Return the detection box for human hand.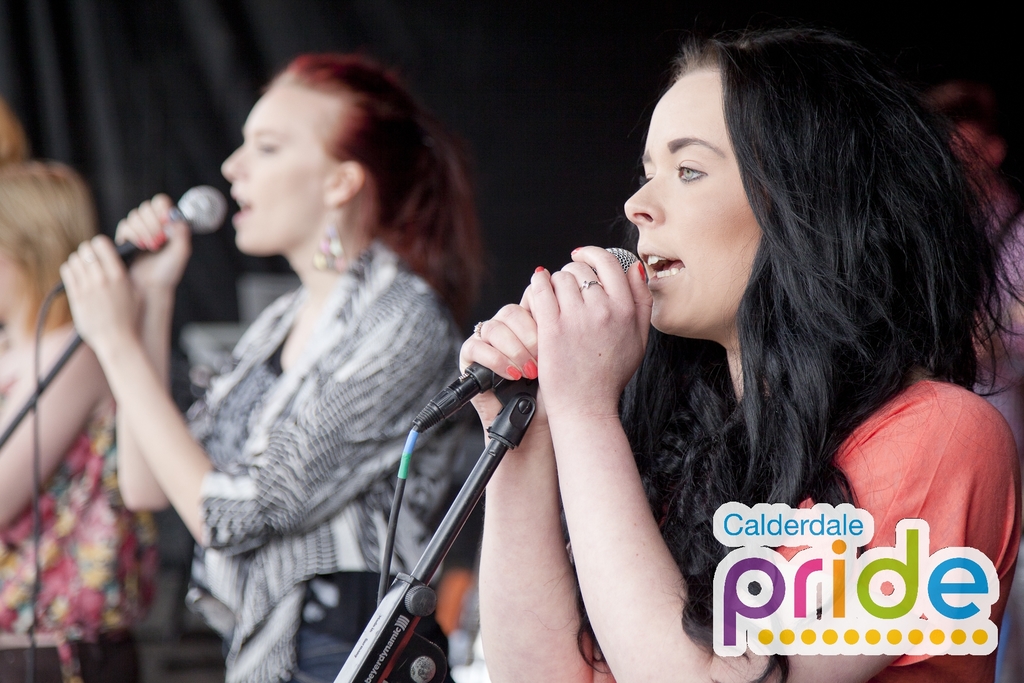
locate(456, 299, 549, 432).
